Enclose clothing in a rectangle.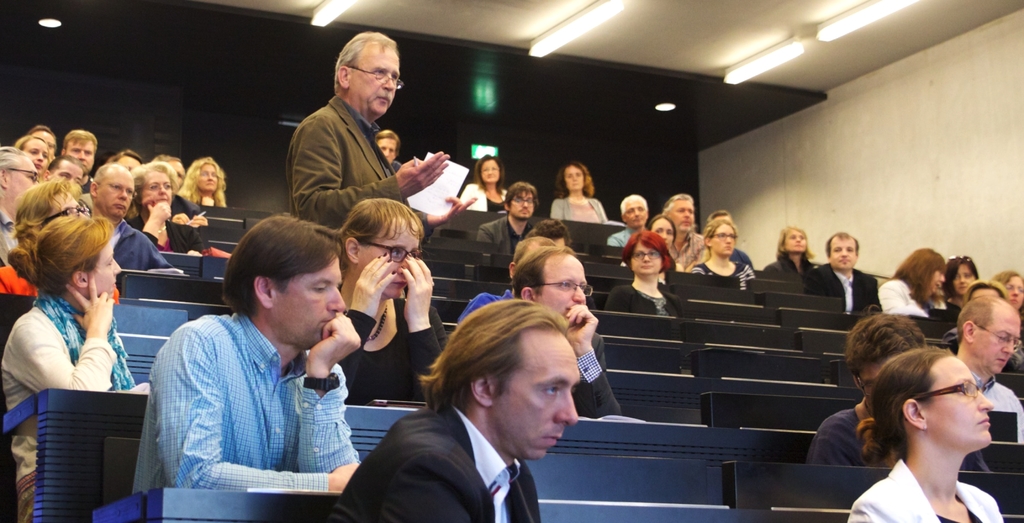
rect(814, 263, 879, 318).
